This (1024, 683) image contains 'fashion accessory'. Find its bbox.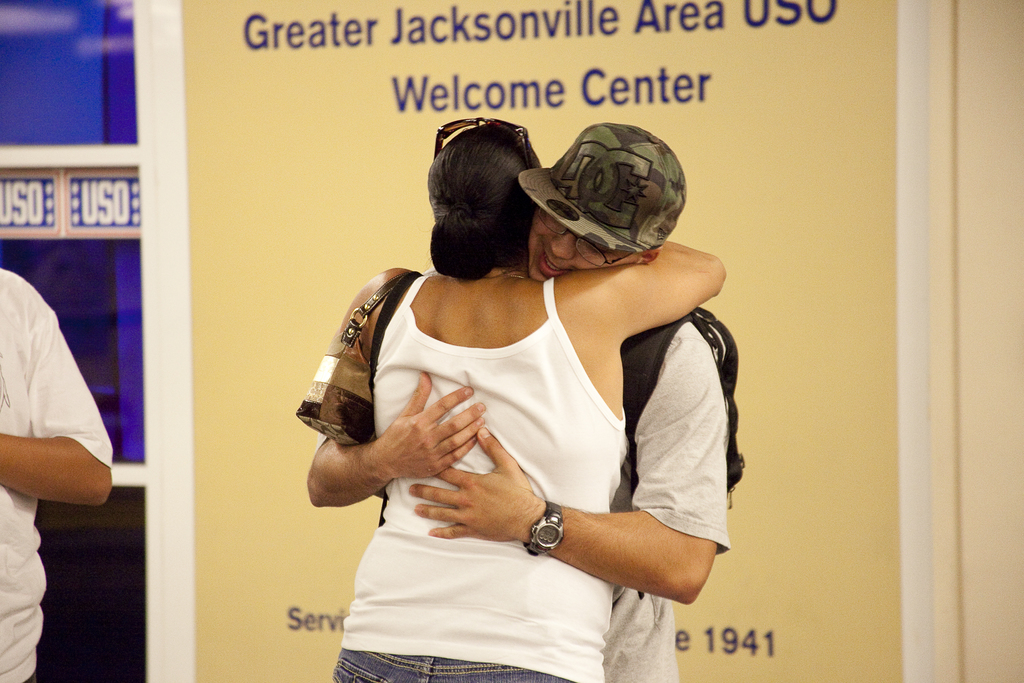
[516,125,688,255].
